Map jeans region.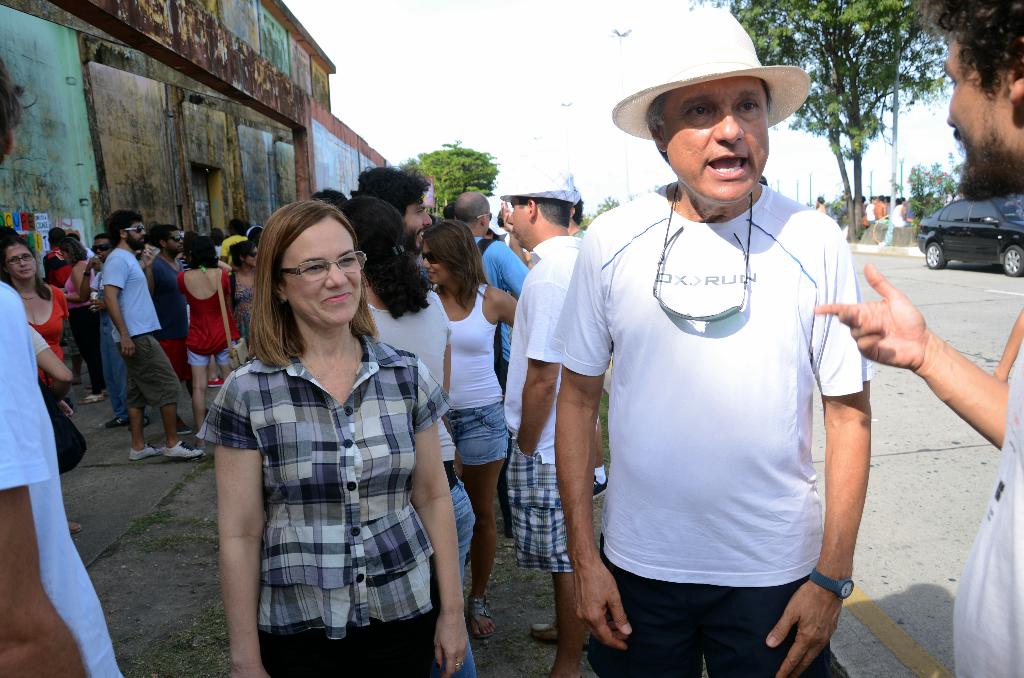
Mapped to pyautogui.locateOnScreen(602, 561, 817, 668).
